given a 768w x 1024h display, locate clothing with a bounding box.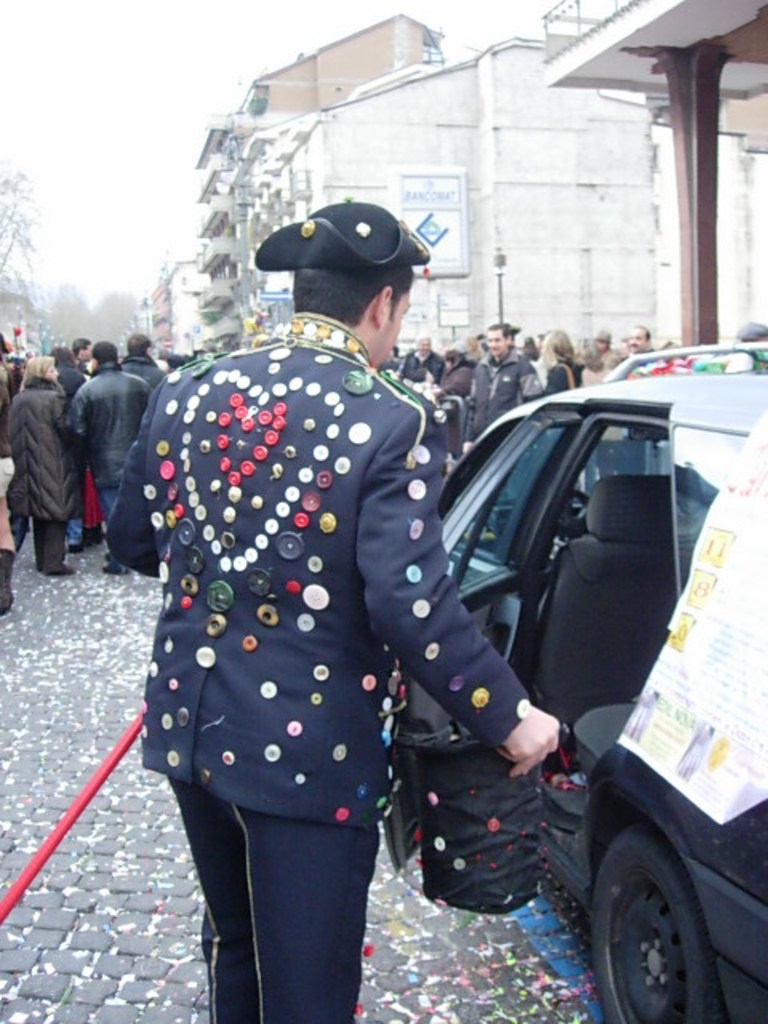
Located: locate(0, 371, 88, 573).
